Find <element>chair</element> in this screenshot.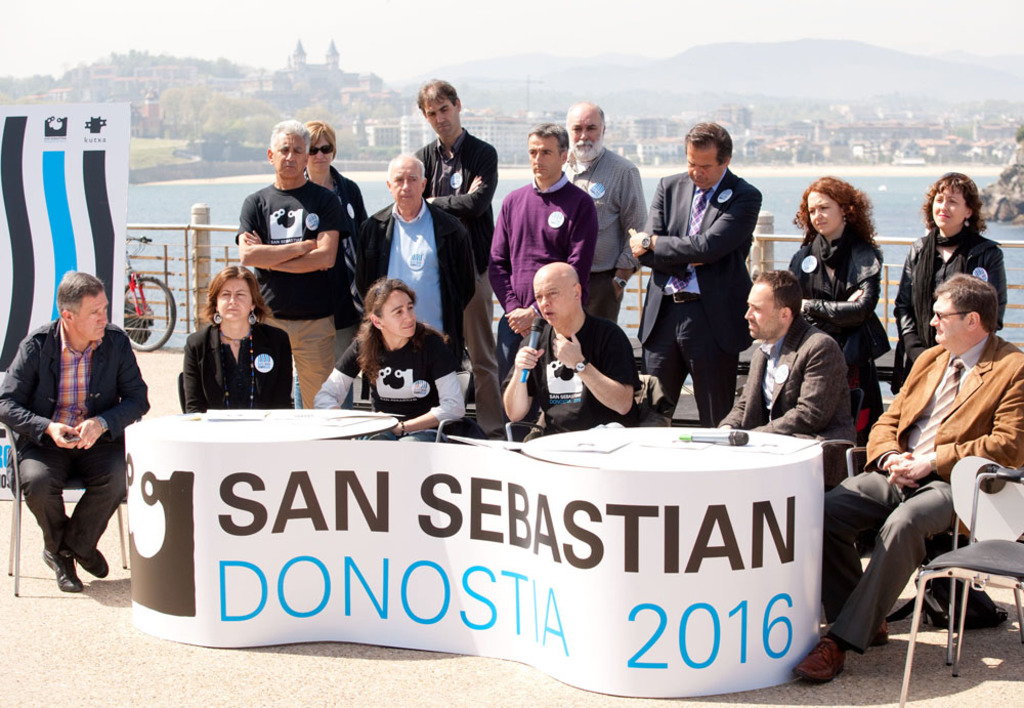
The bounding box for <element>chair</element> is Rect(904, 461, 1023, 704).
